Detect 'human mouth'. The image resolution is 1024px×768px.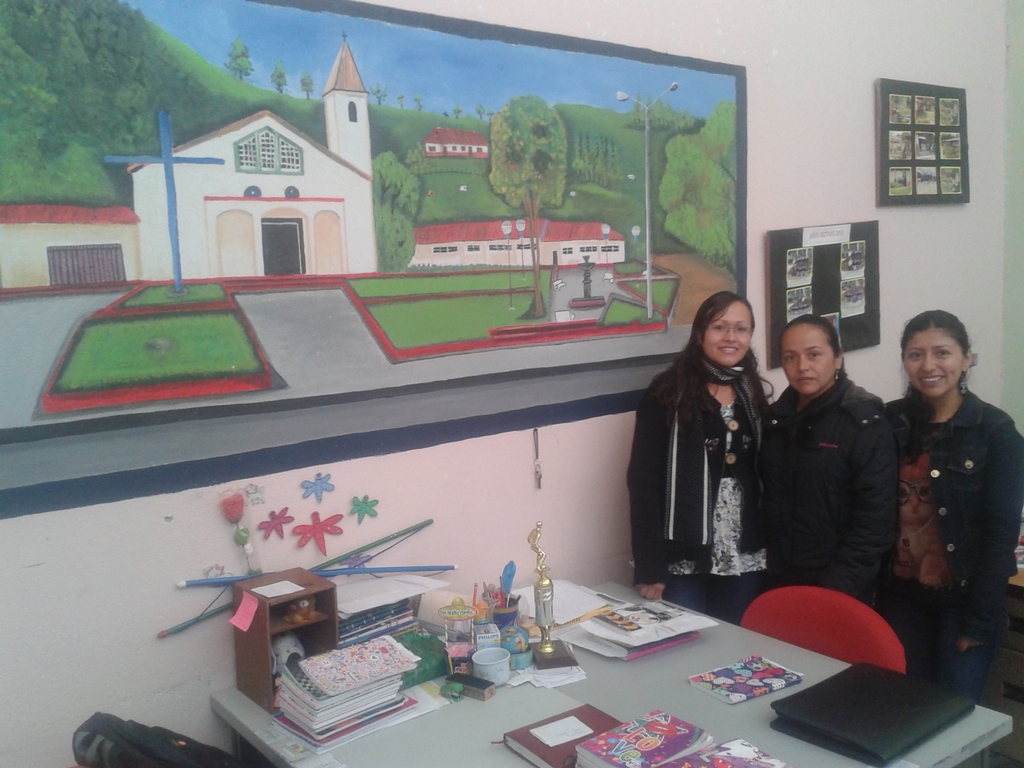
916:373:949:387.
